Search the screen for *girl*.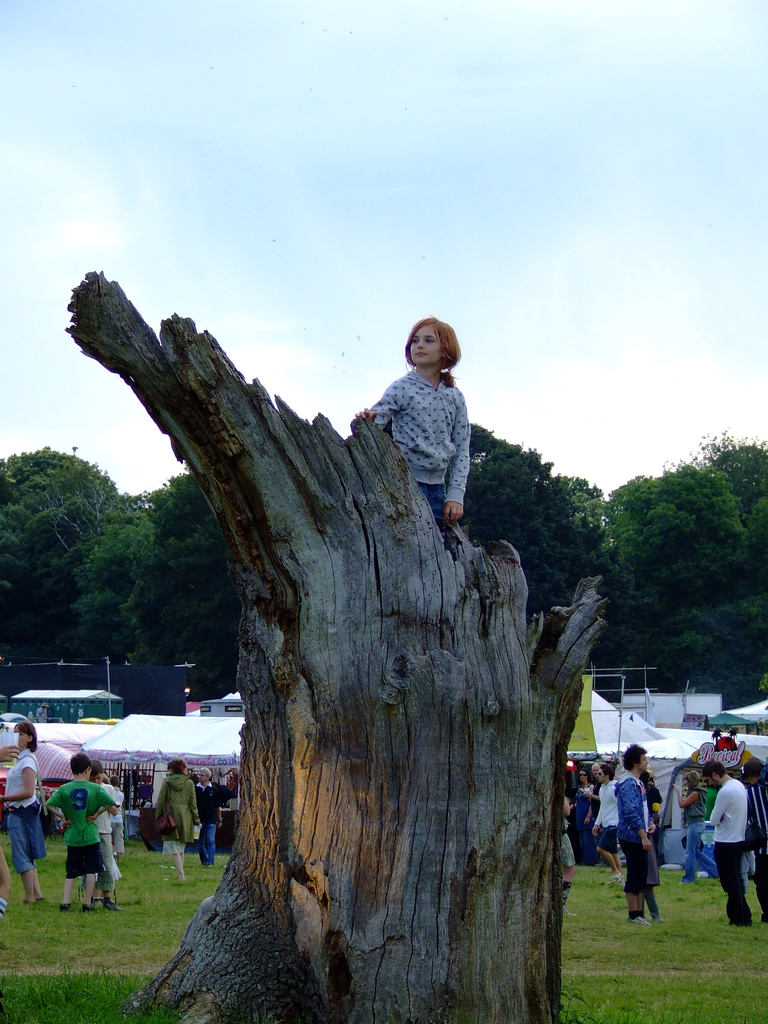
Found at 0 718 51 908.
